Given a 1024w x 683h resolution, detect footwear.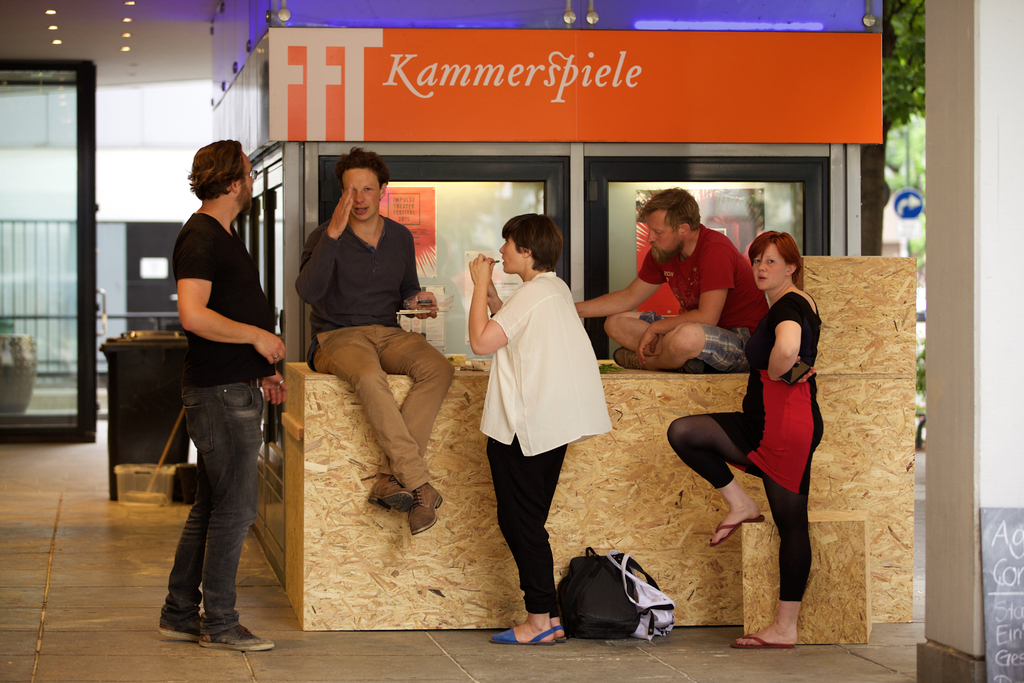
pyautogui.locateOnScreen(714, 517, 764, 546).
